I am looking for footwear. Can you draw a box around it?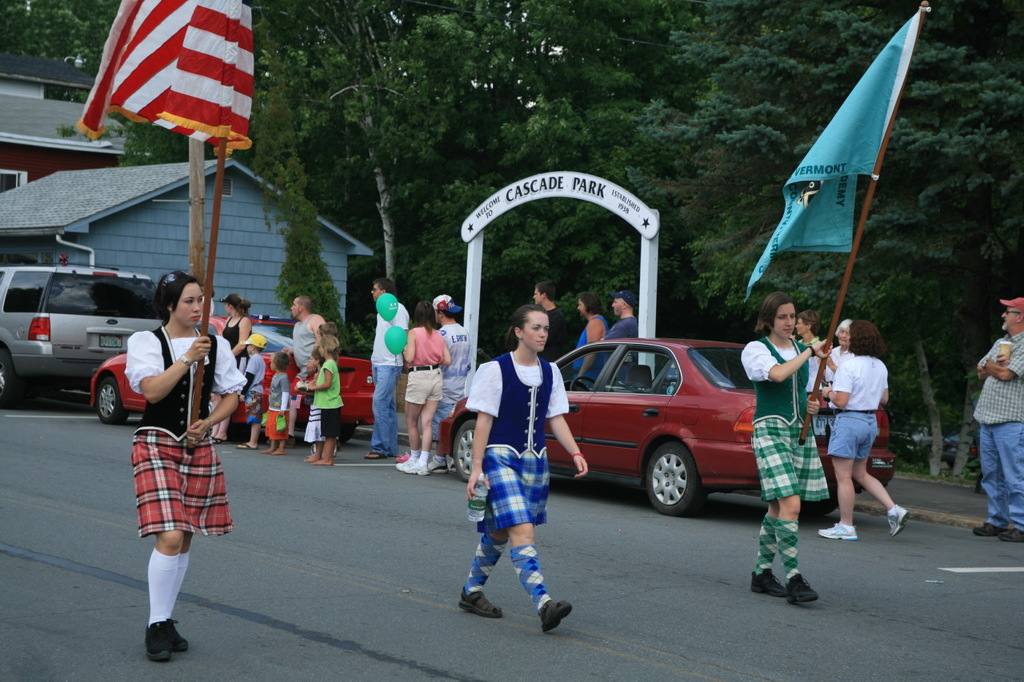
Sure, the bounding box is [886, 504, 906, 534].
